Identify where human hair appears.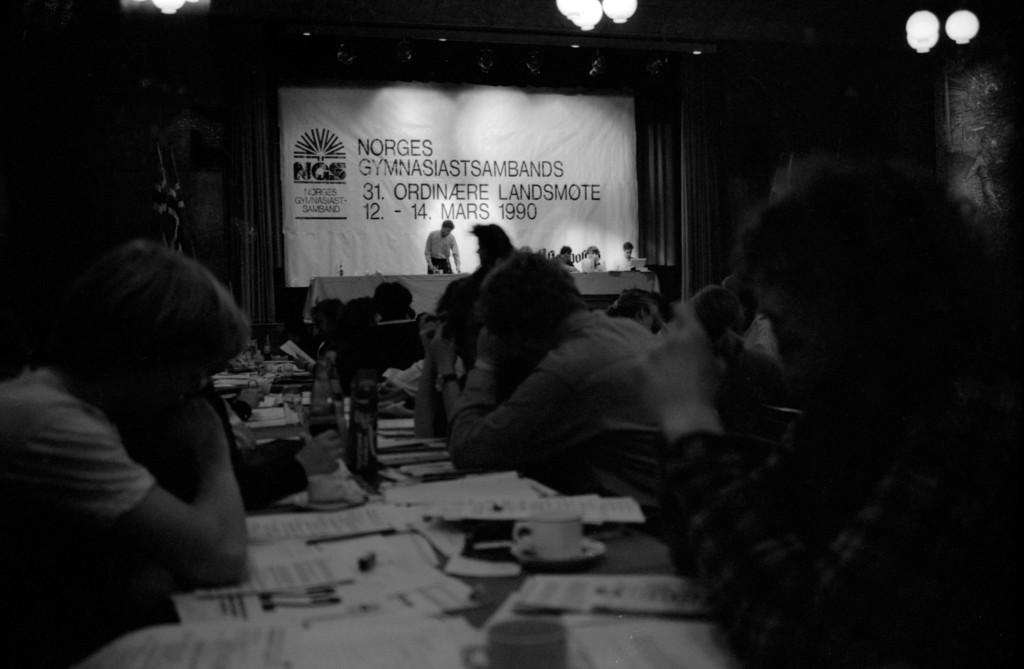
Appears at pyautogui.locateOnScreen(687, 285, 744, 341).
